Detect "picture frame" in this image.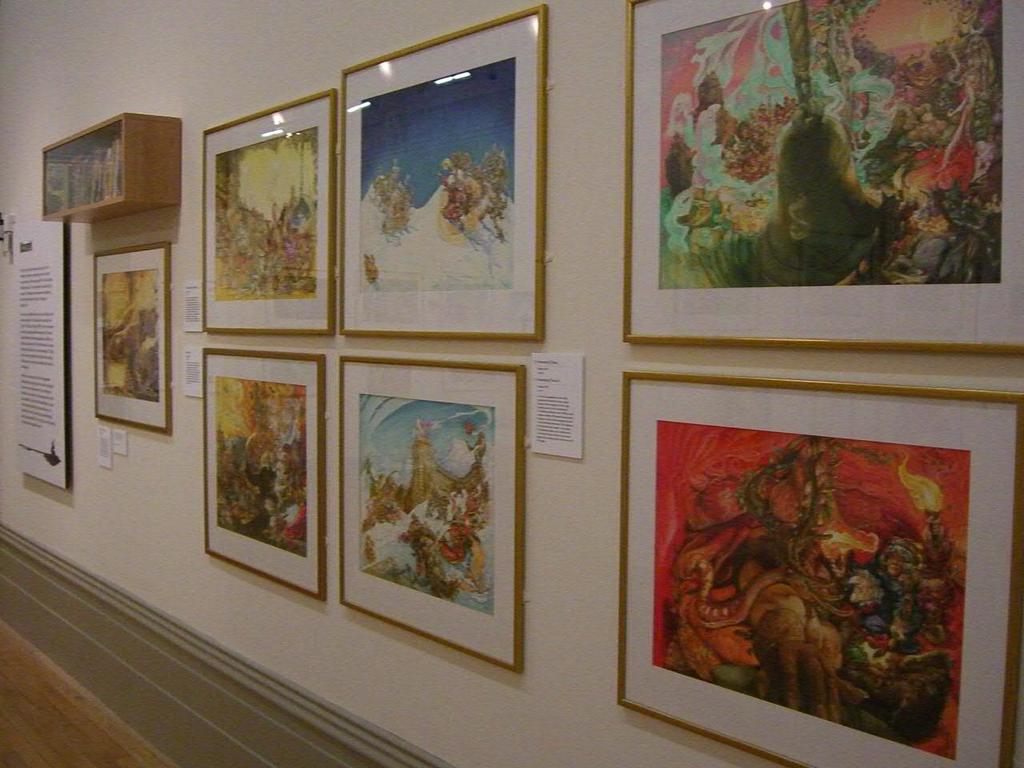
Detection: locate(203, 87, 333, 335).
